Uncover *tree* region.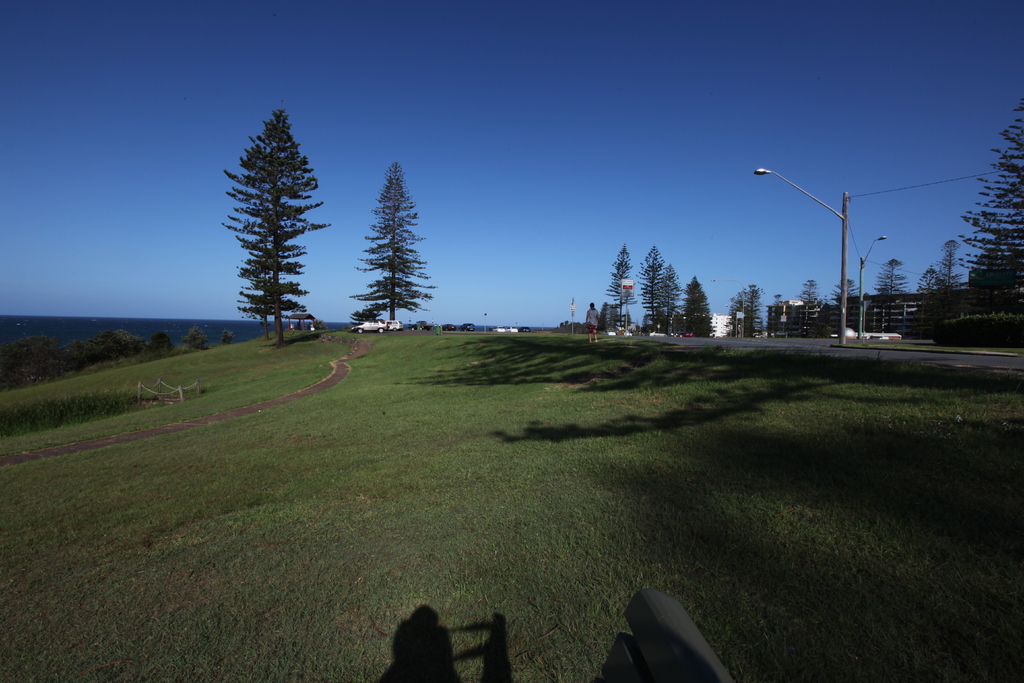
Uncovered: <region>678, 275, 721, 340</region>.
